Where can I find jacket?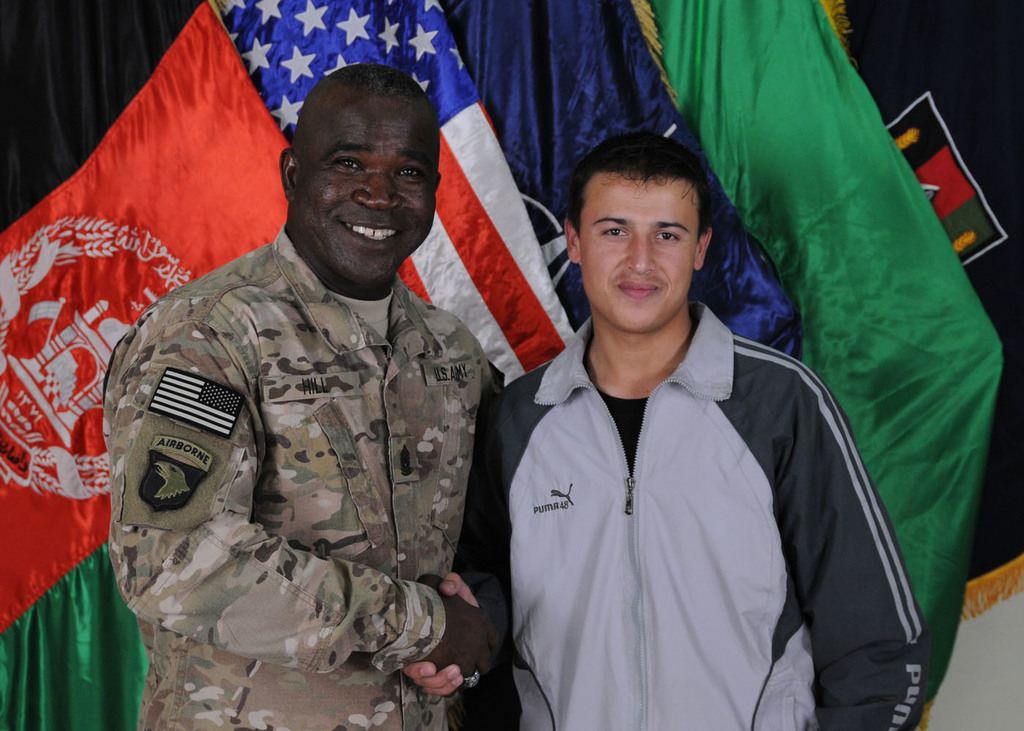
You can find it at region(445, 314, 930, 730).
